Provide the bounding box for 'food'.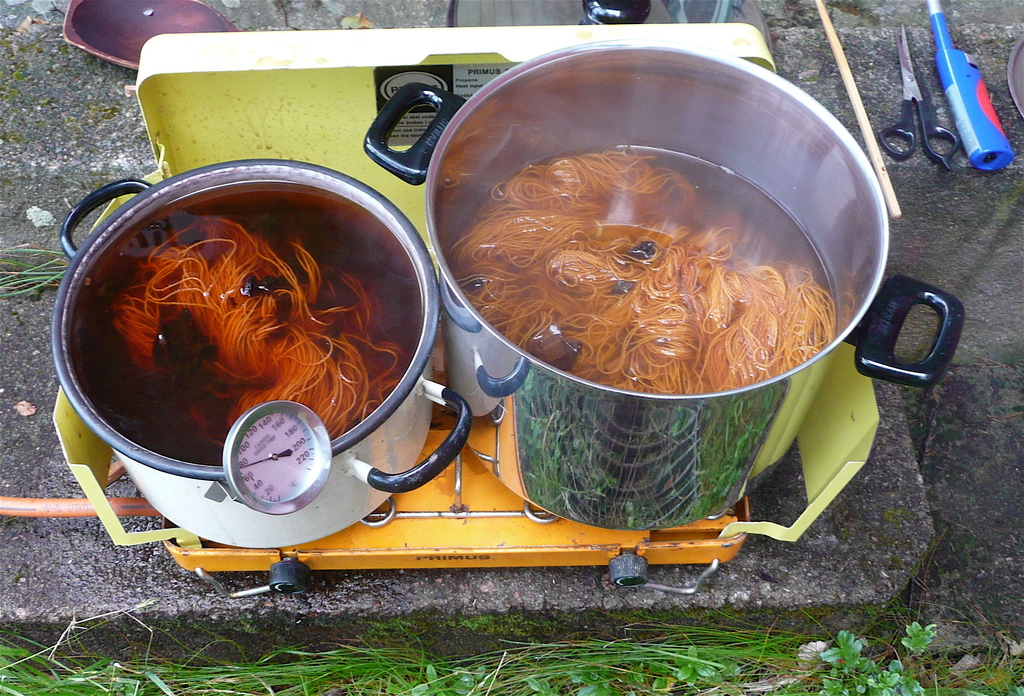
<box>93,210,410,466</box>.
